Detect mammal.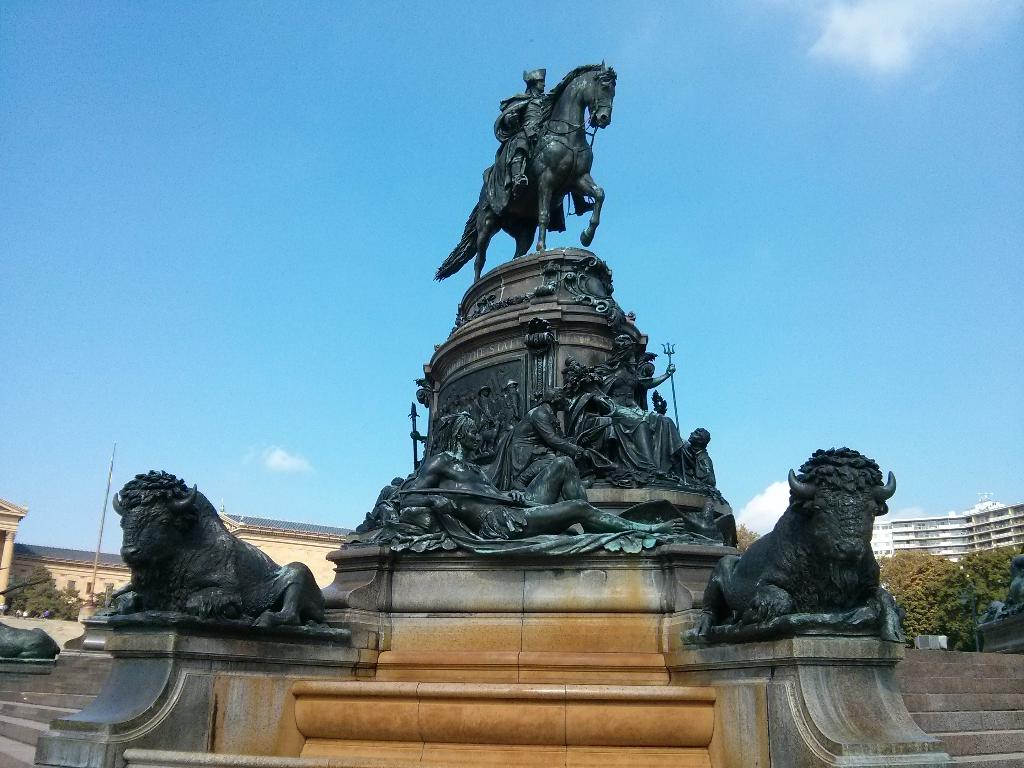
Detected at region(688, 442, 904, 643).
